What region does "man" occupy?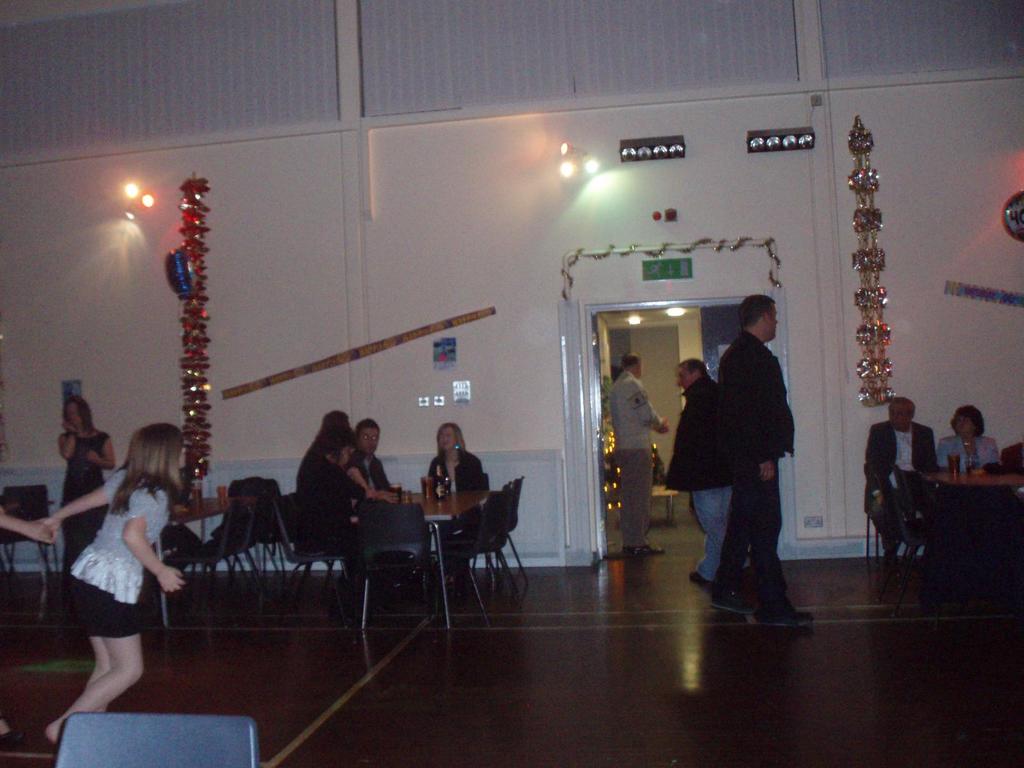
x1=609, y1=349, x2=662, y2=563.
